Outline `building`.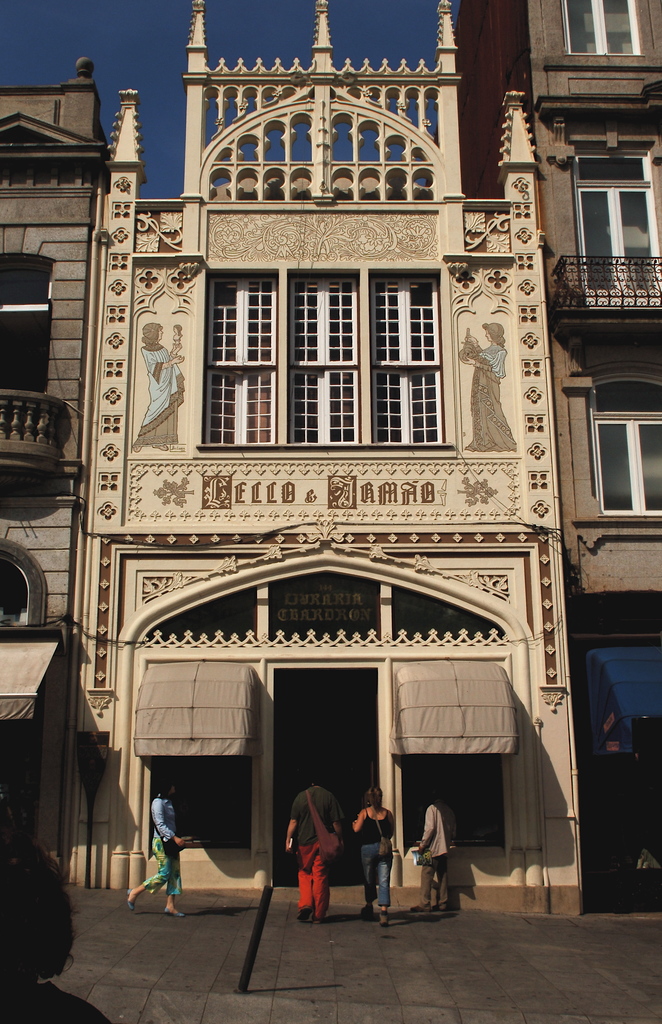
Outline: select_region(0, 60, 96, 882).
